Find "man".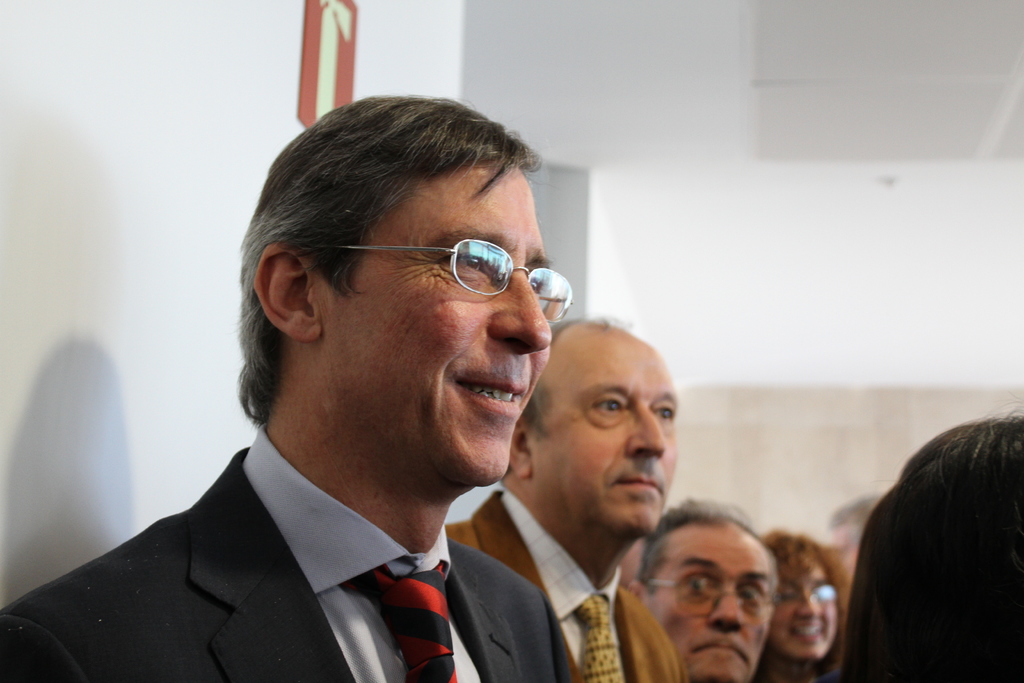
(left=47, top=119, right=689, bottom=682).
